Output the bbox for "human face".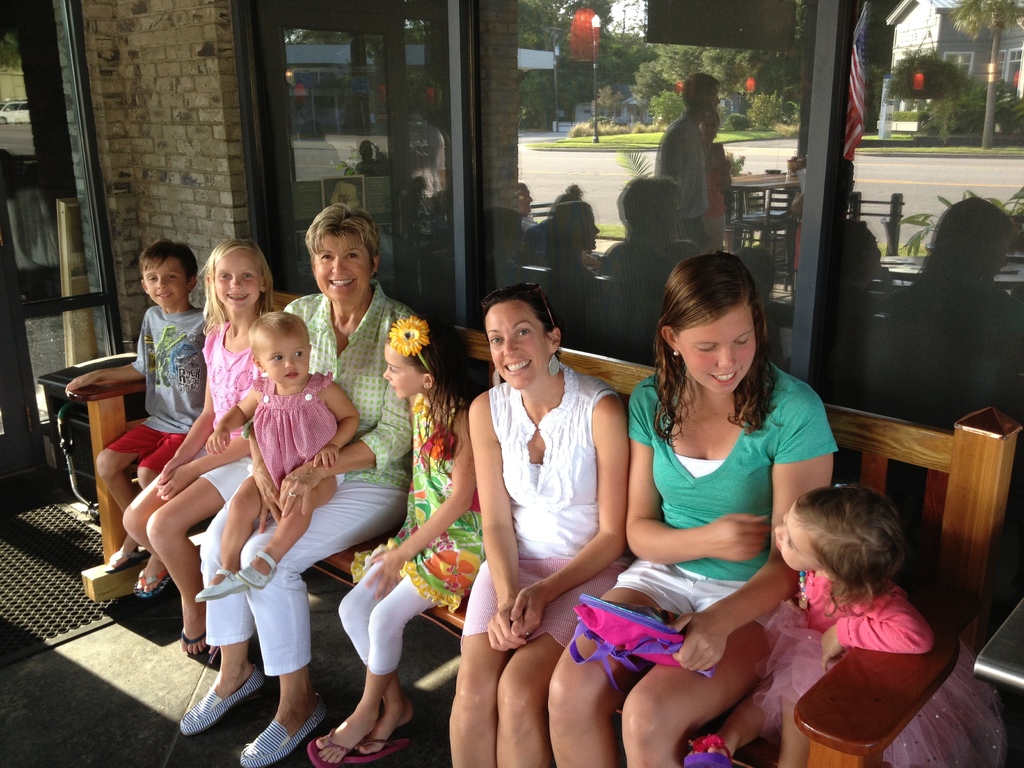
[x1=383, y1=344, x2=421, y2=403].
